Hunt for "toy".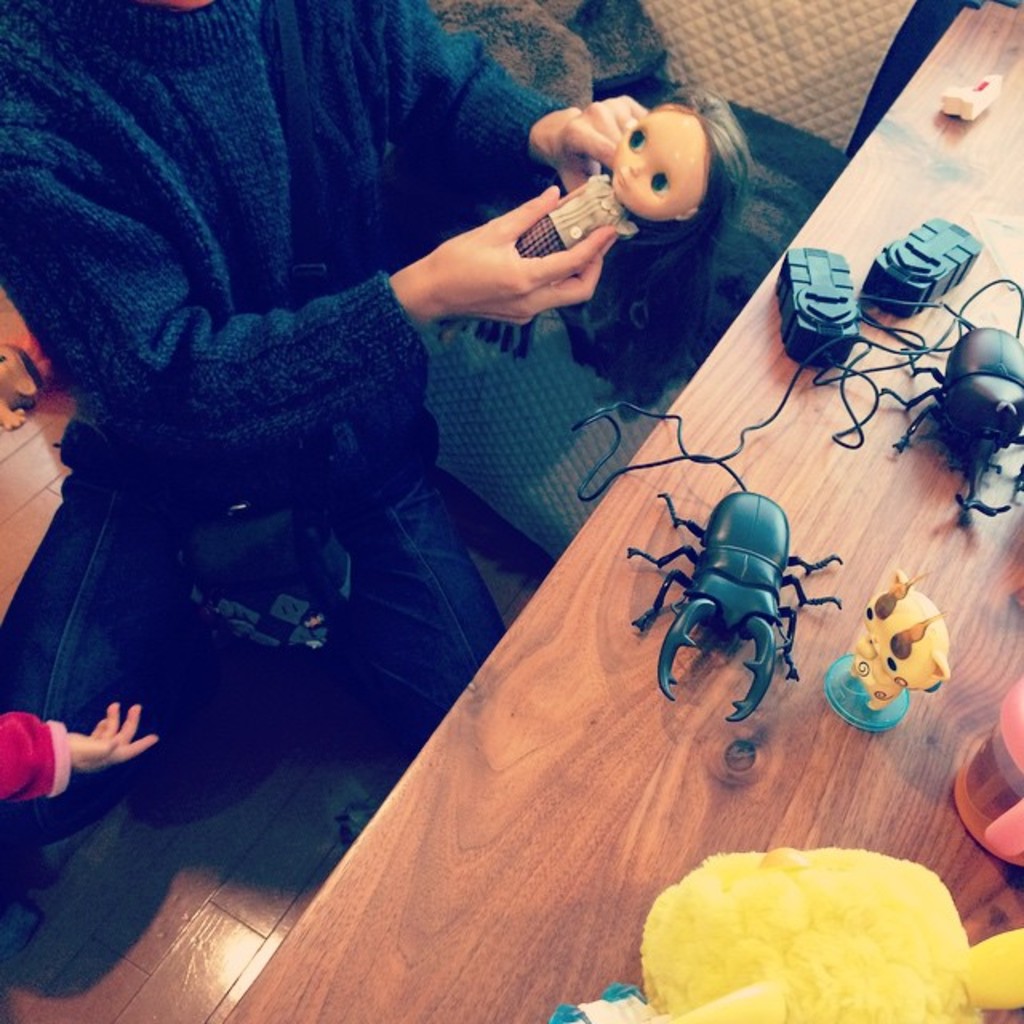
Hunted down at {"x1": 890, "y1": 325, "x2": 1022, "y2": 514}.
